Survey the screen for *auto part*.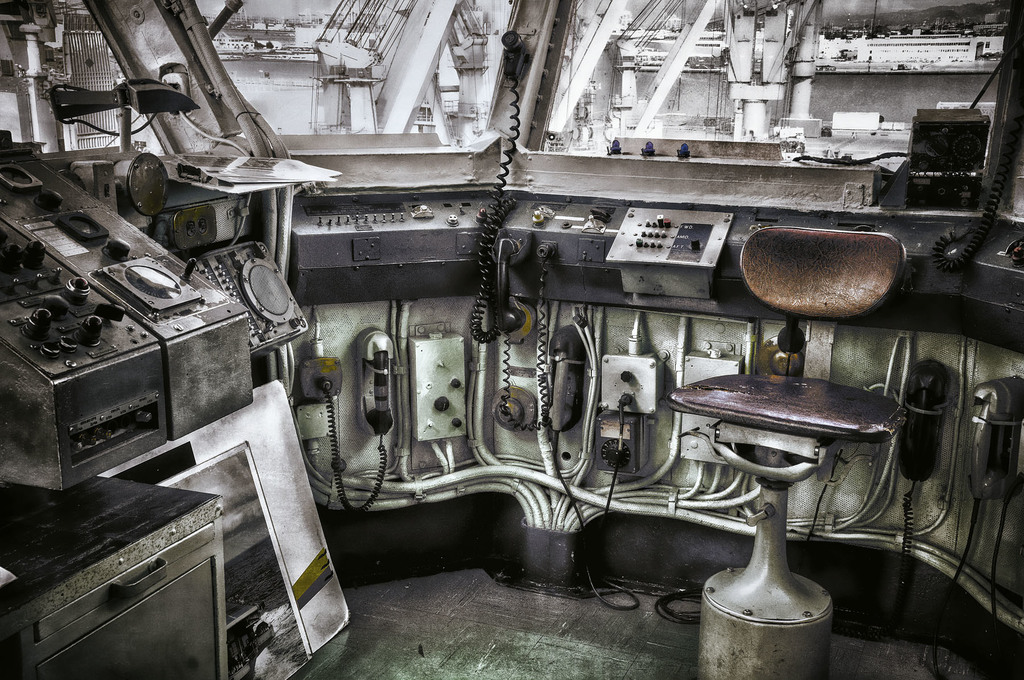
Survey found: (187,241,308,362).
